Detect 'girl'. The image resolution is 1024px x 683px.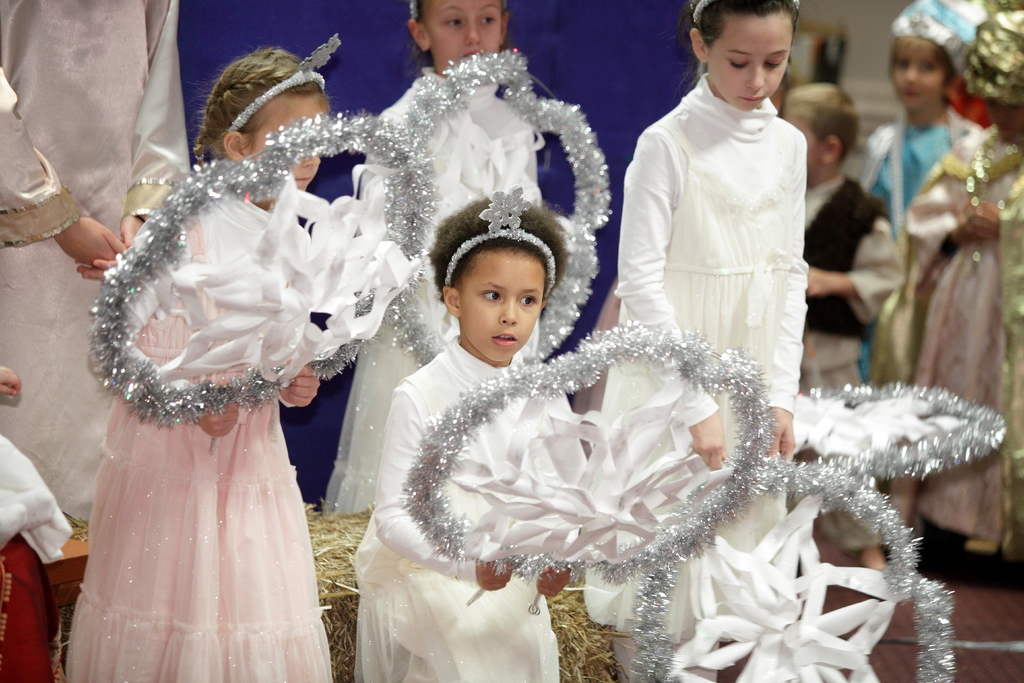
855,0,989,379.
